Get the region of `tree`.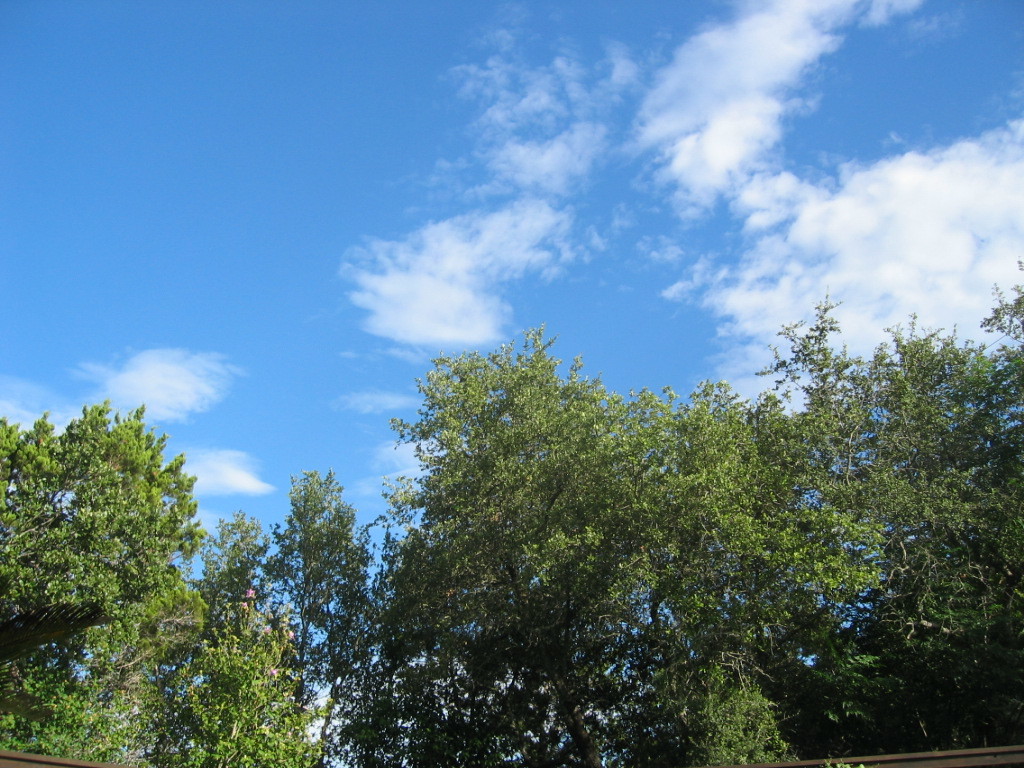
crop(210, 462, 413, 767).
